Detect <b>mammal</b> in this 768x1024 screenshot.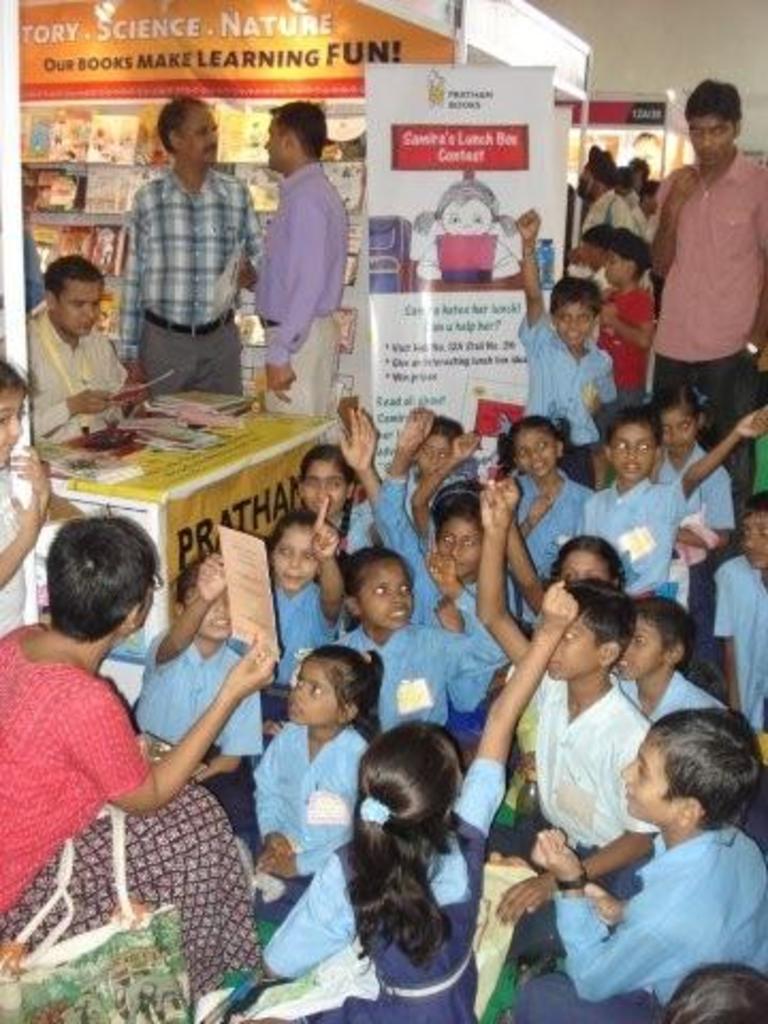
Detection: left=107, top=92, right=267, bottom=386.
